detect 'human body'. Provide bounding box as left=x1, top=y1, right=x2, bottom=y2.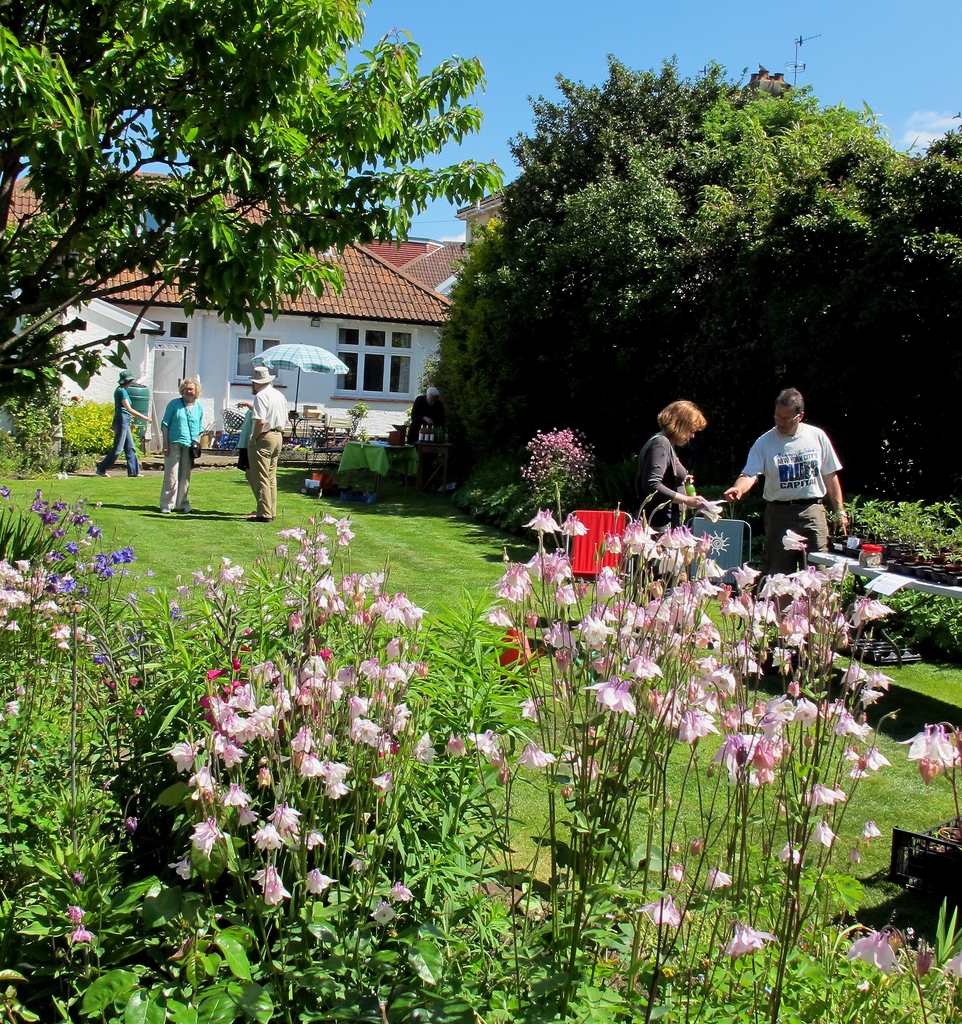
left=248, top=382, right=289, bottom=520.
